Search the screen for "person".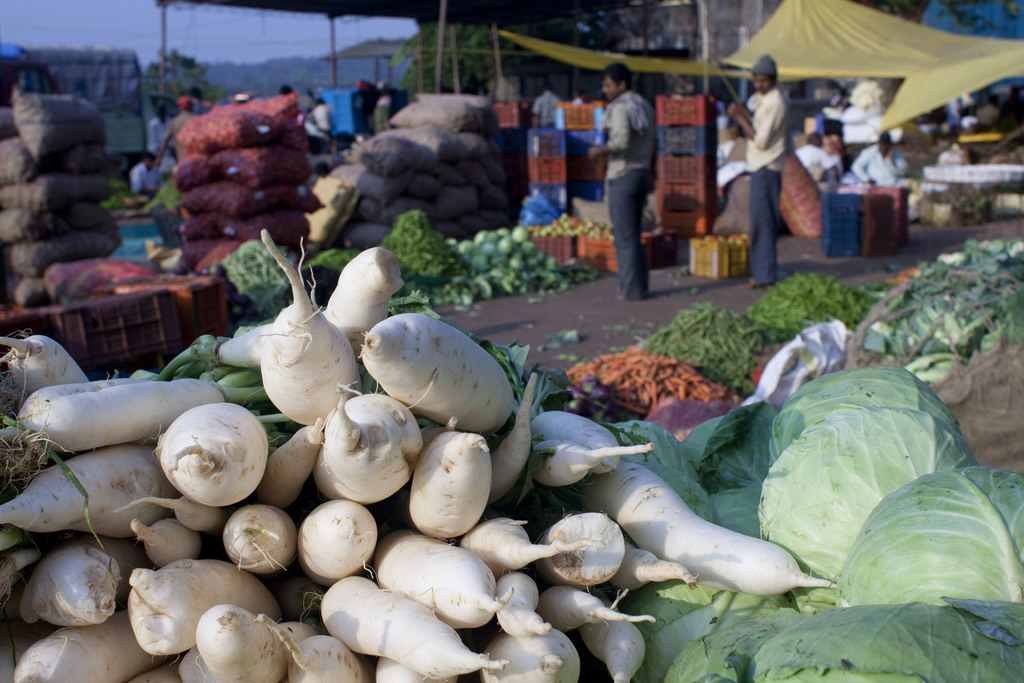
Found at locate(595, 54, 674, 305).
